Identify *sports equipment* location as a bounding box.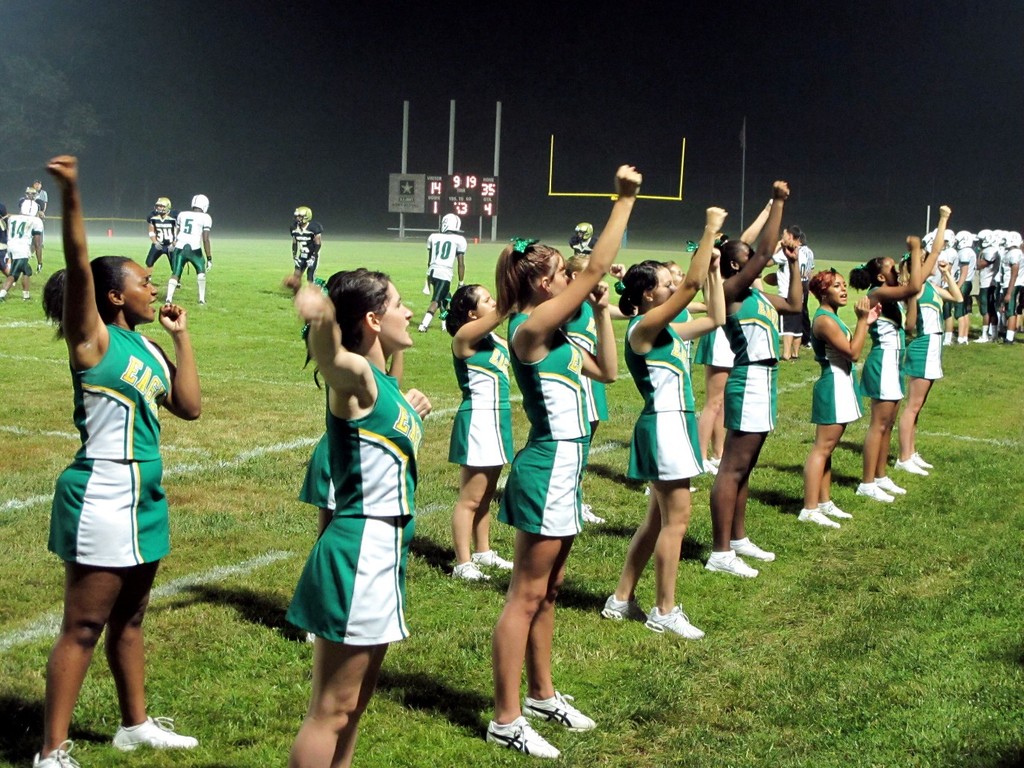
rect(646, 600, 707, 644).
